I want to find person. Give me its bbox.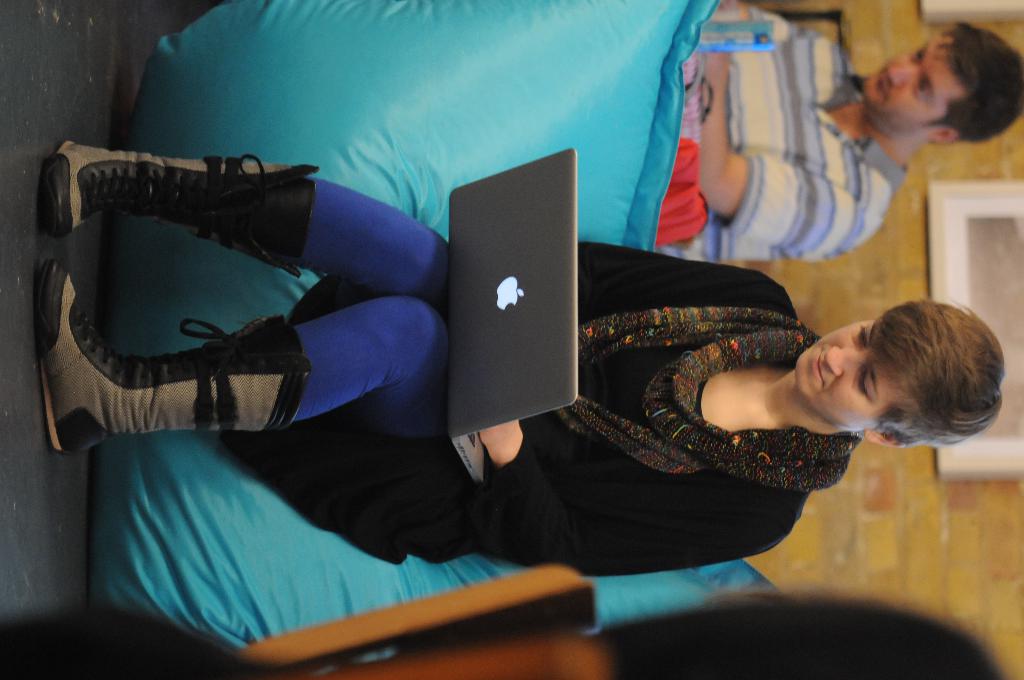
box=[29, 131, 1008, 581].
